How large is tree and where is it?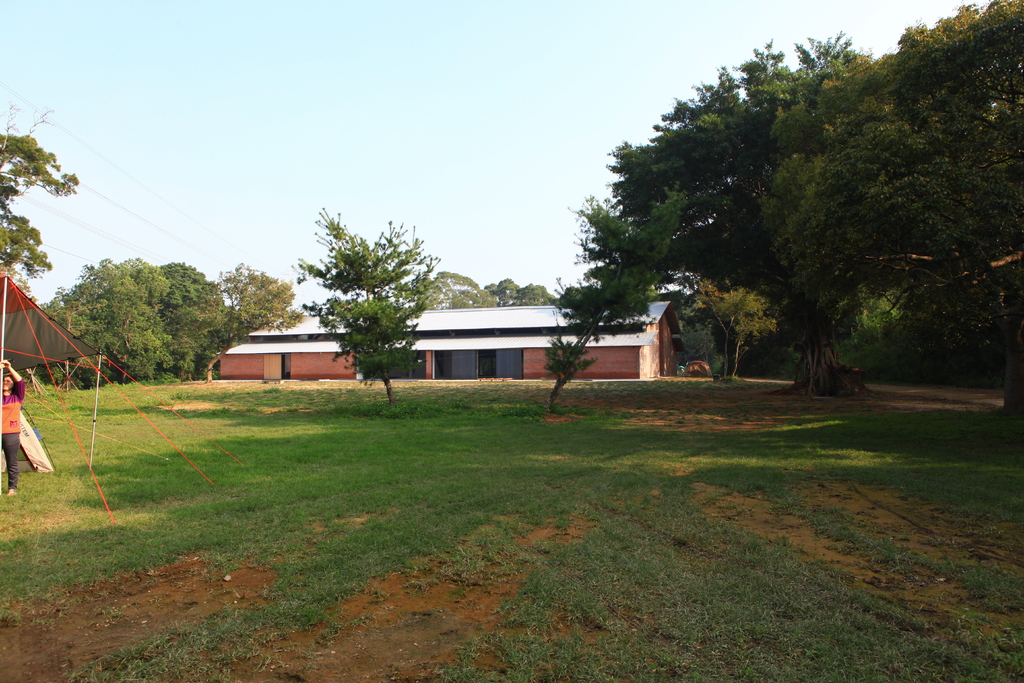
Bounding box: x1=0 y1=126 x2=79 y2=272.
